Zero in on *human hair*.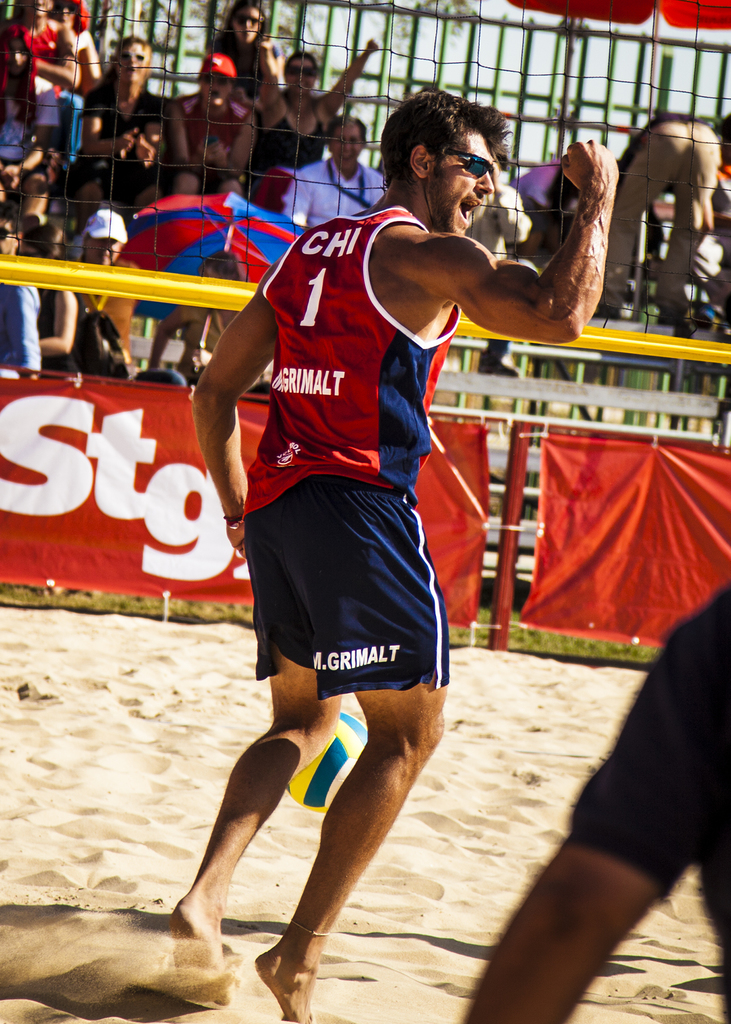
Zeroed in: bbox=[101, 33, 152, 92].
